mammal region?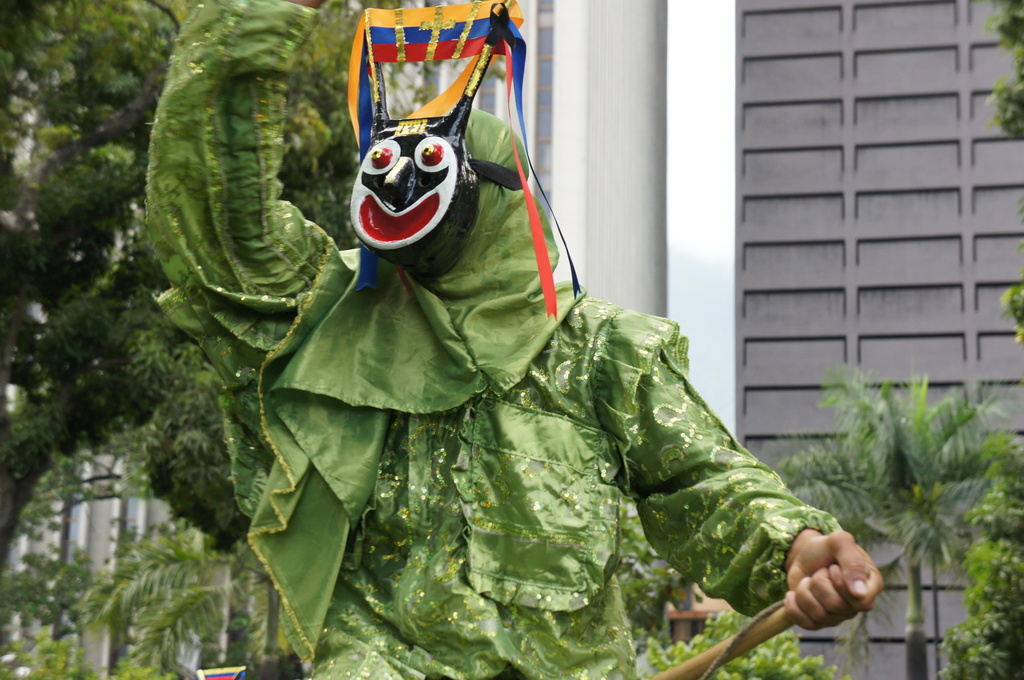
select_region(137, 0, 878, 679)
